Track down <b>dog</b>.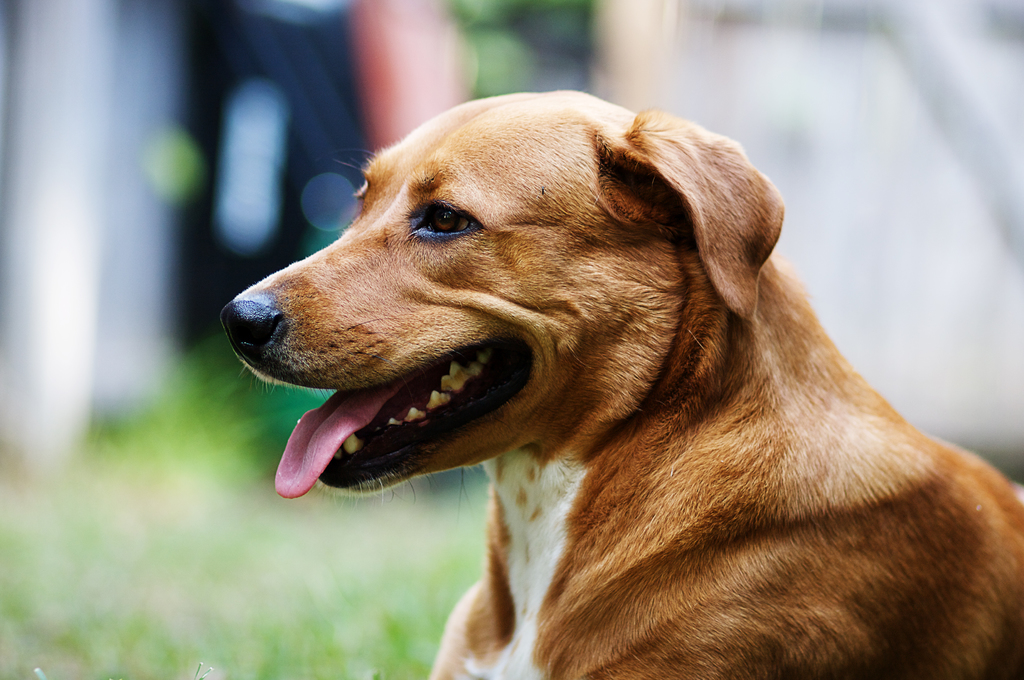
Tracked to <bbox>221, 90, 1023, 679</bbox>.
